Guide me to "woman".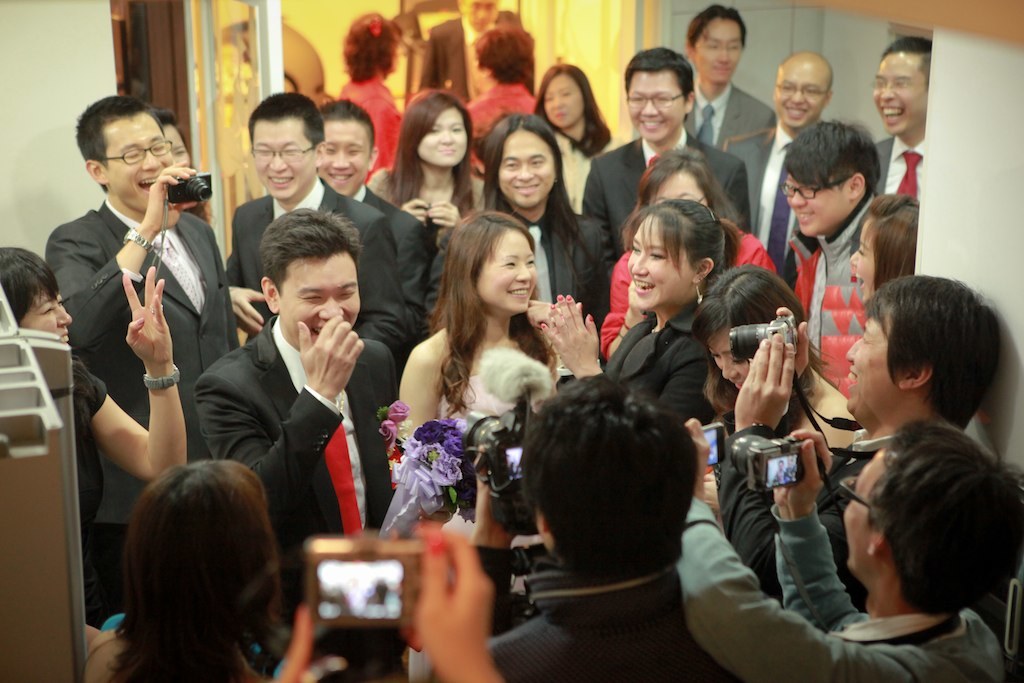
Guidance: rect(357, 84, 497, 252).
